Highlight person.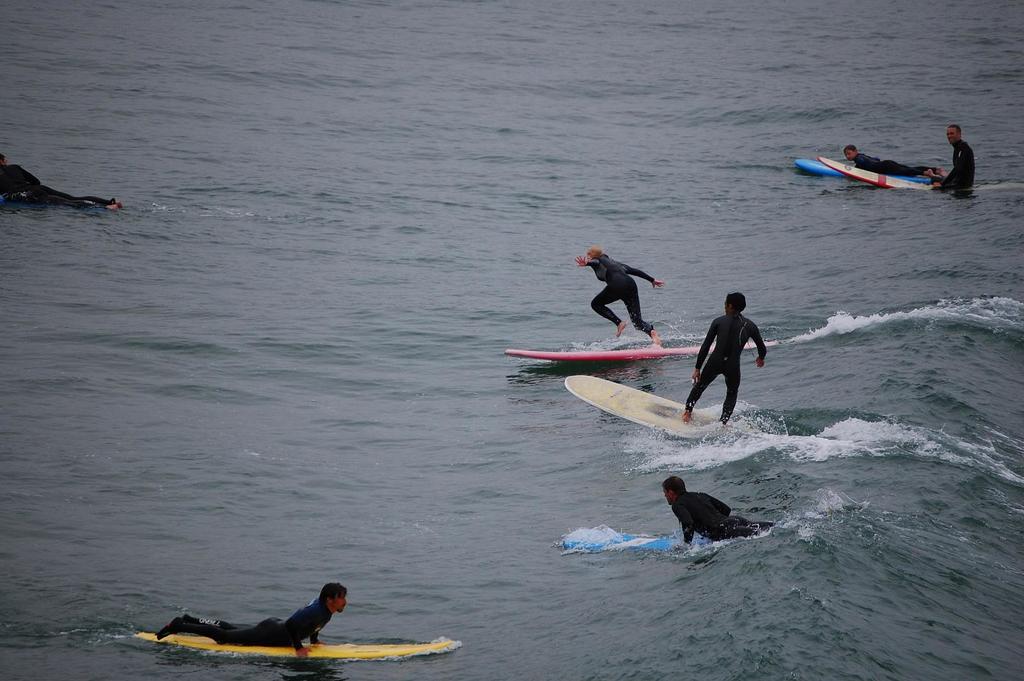
Highlighted region: [844, 138, 948, 180].
